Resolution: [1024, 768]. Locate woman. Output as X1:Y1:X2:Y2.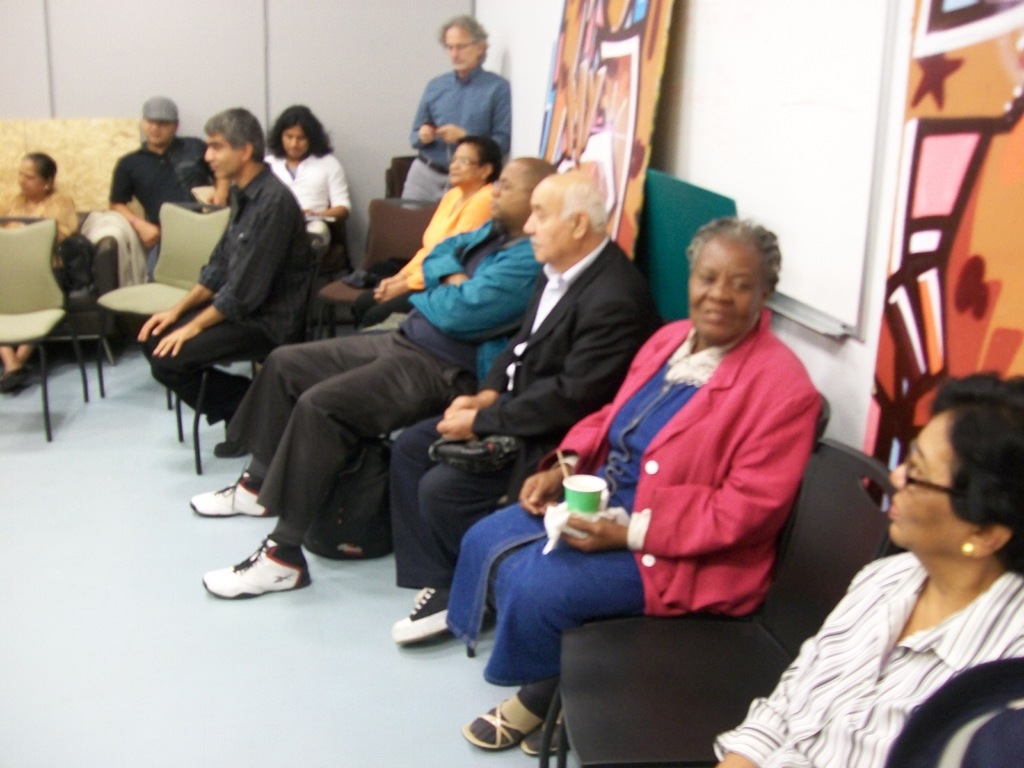
447:208:822:764.
